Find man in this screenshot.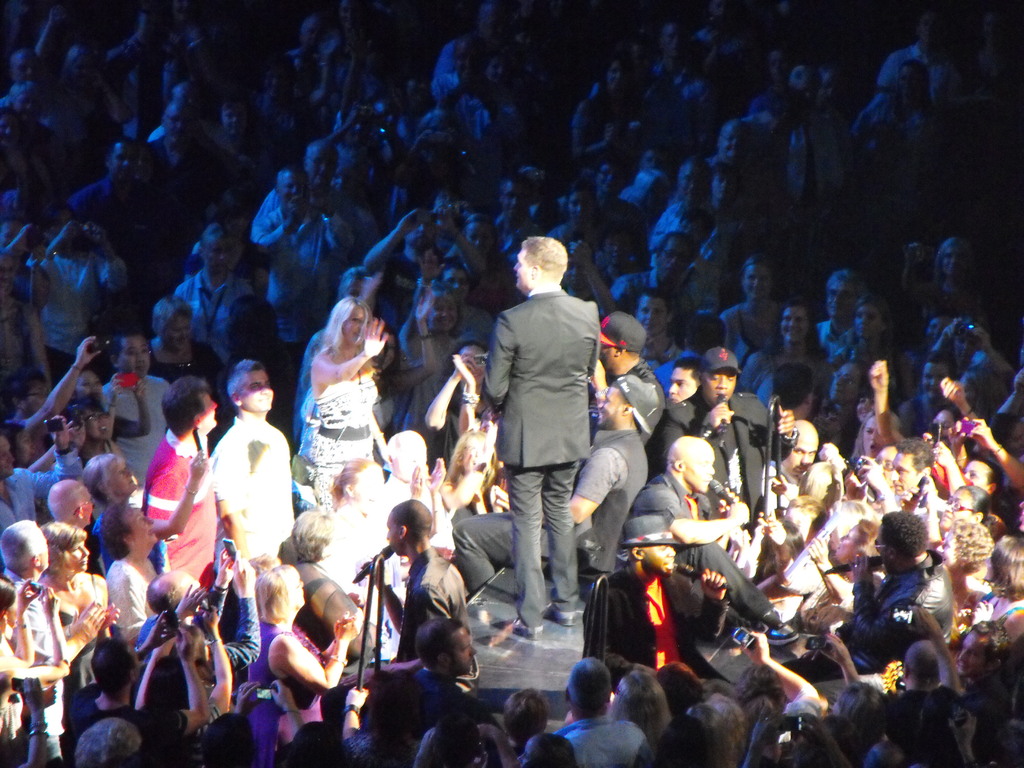
The bounding box for man is {"left": 554, "top": 660, "right": 652, "bottom": 767}.
